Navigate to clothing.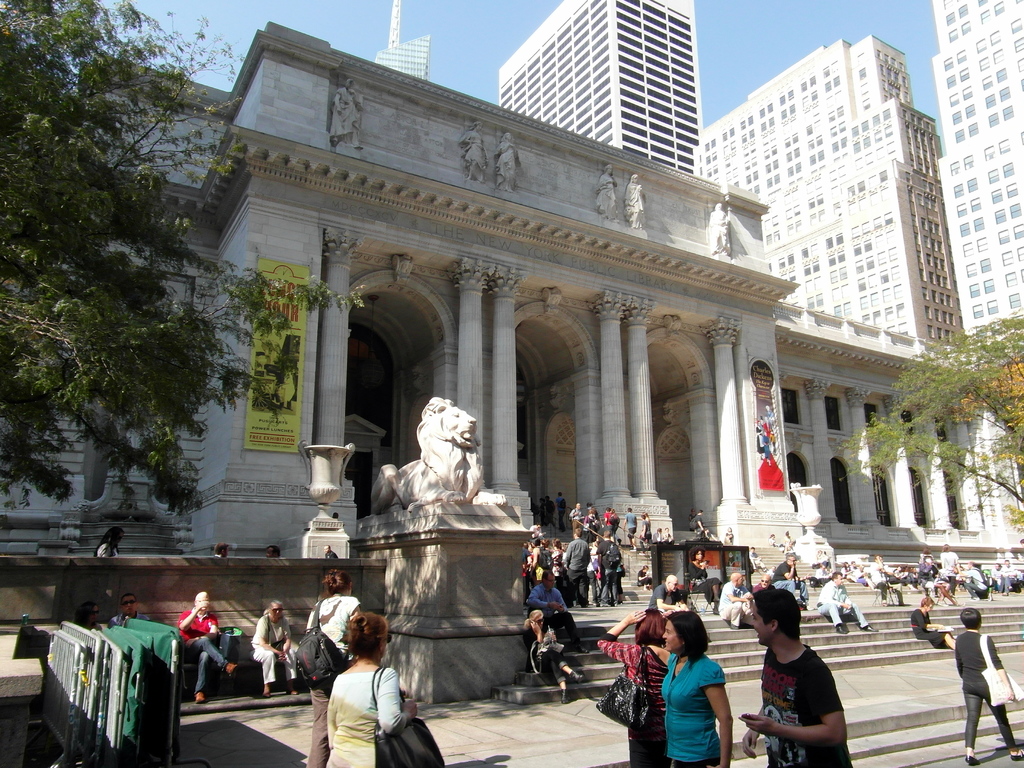
Navigation target: <region>939, 553, 955, 590</region>.
